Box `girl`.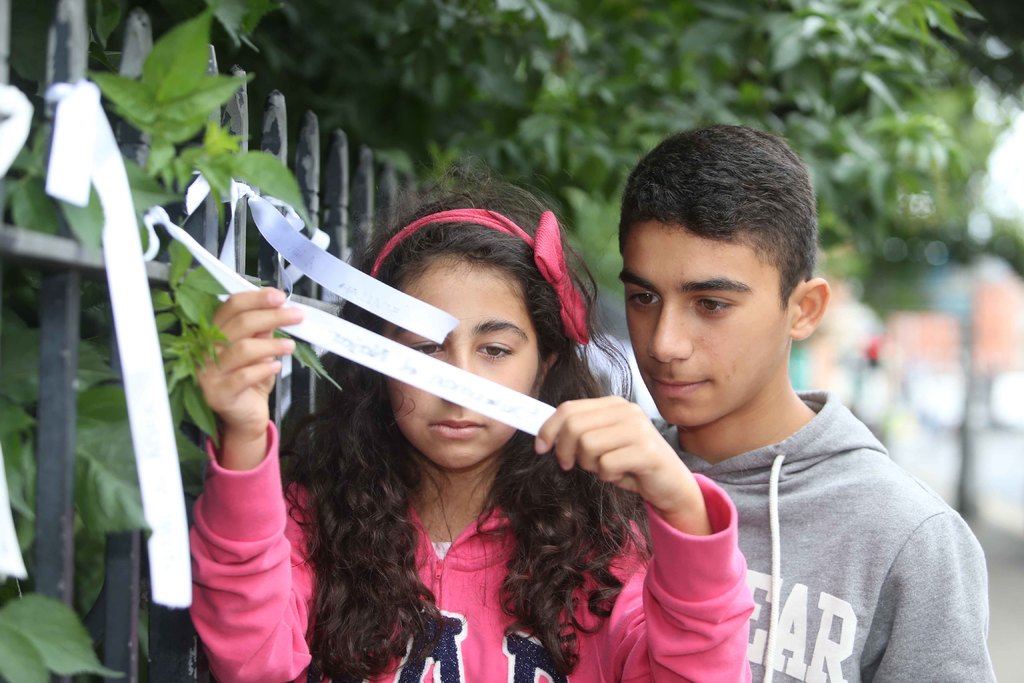
[184,149,757,682].
